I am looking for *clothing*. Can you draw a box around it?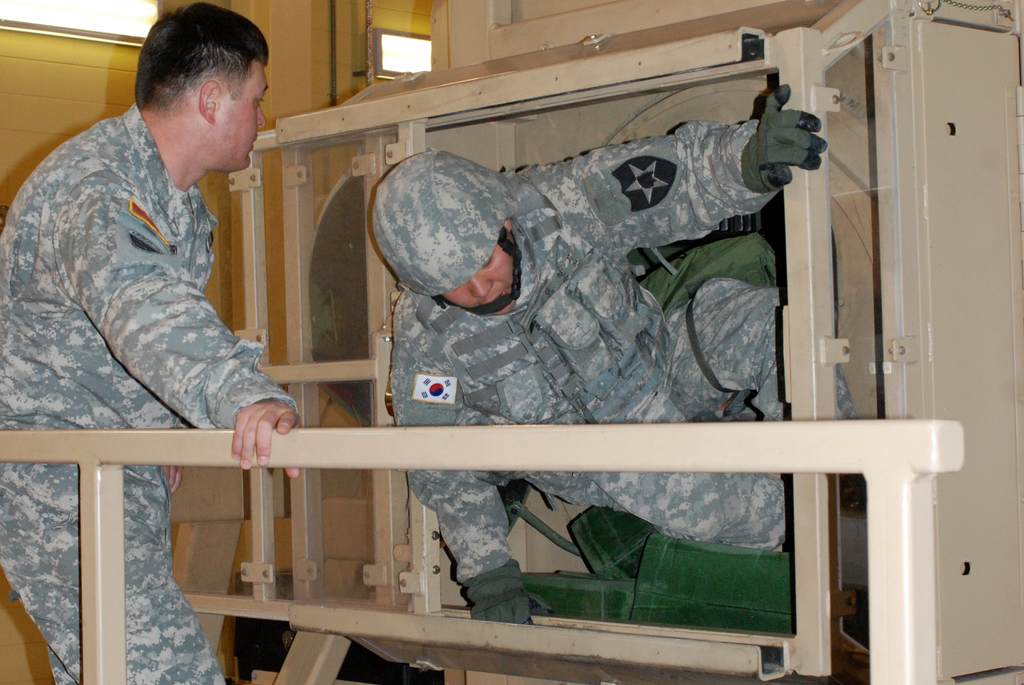
Sure, the bounding box is Rect(285, 93, 879, 641).
